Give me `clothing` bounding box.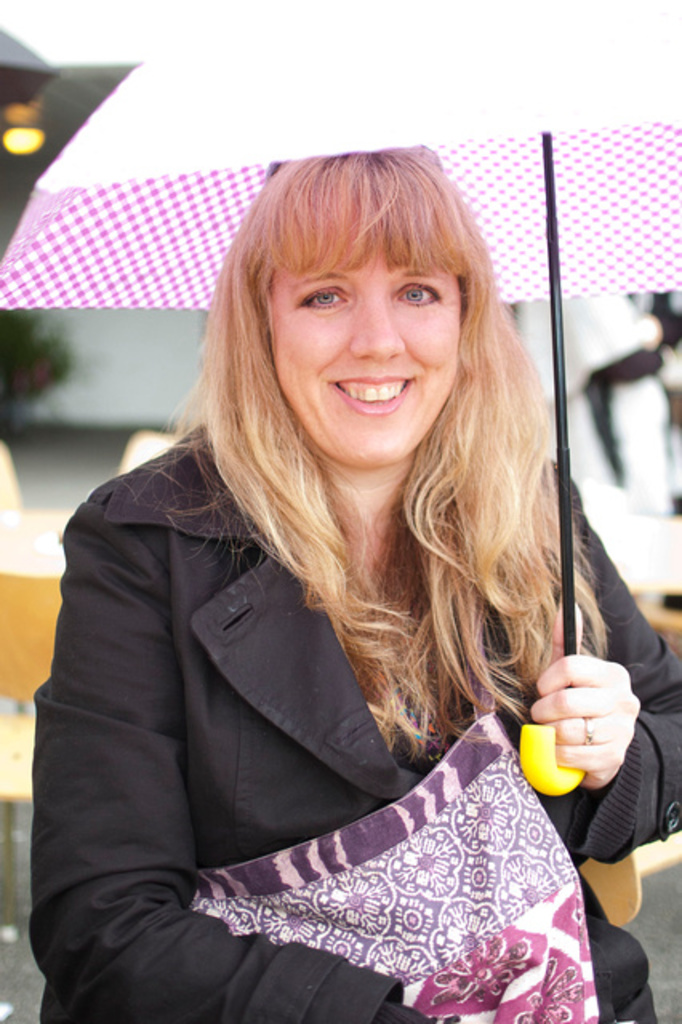
[0, 333, 663, 1018].
